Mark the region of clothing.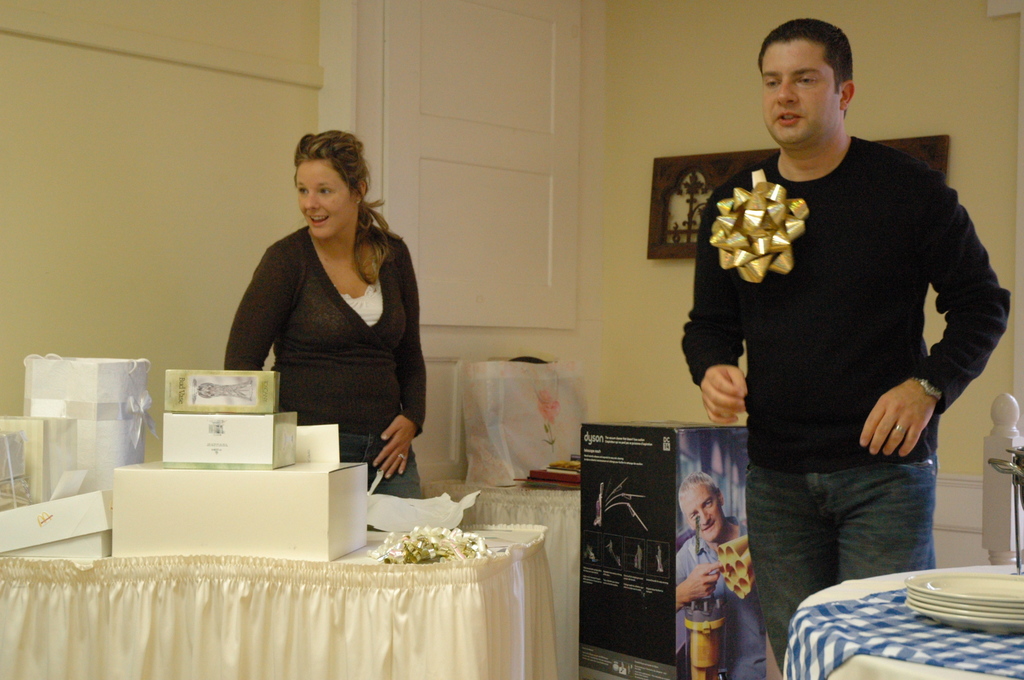
Region: <region>681, 135, 1016, 670</region>.
